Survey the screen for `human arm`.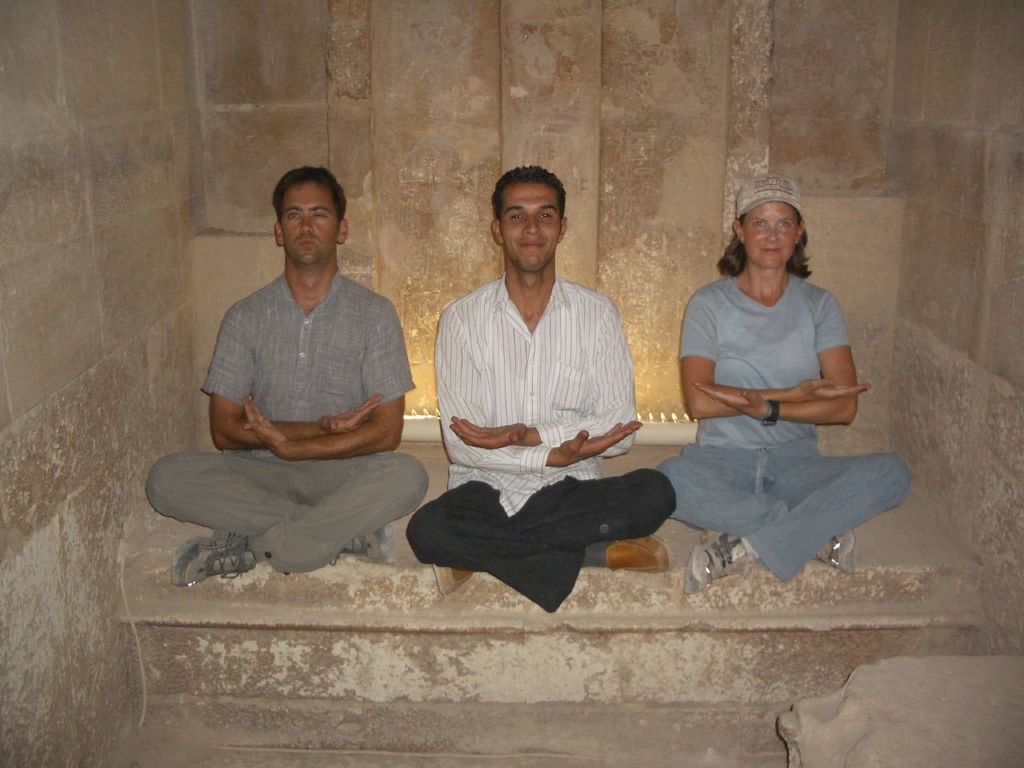
Survey found: locate(442, 287, 641, 469).
